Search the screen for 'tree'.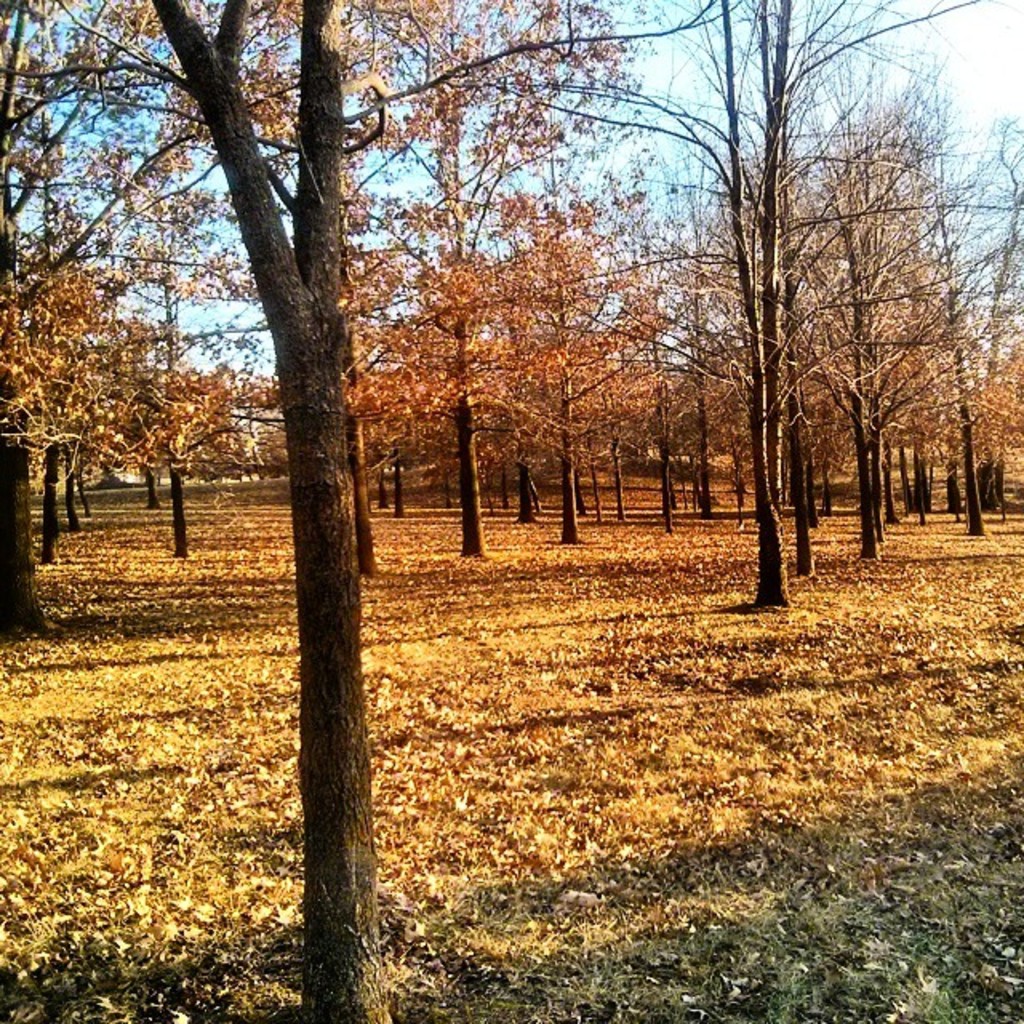
Found at crop(0, 0, 106, 650).
